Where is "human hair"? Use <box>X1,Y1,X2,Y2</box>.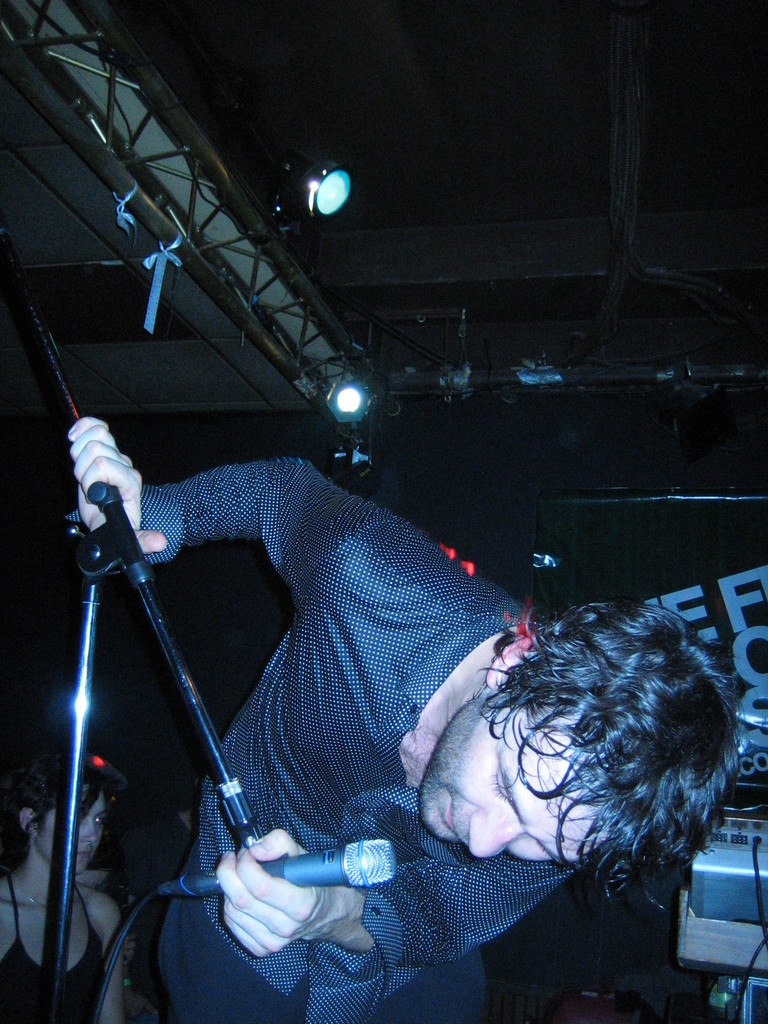
<box>468,598,748,924</box>.
